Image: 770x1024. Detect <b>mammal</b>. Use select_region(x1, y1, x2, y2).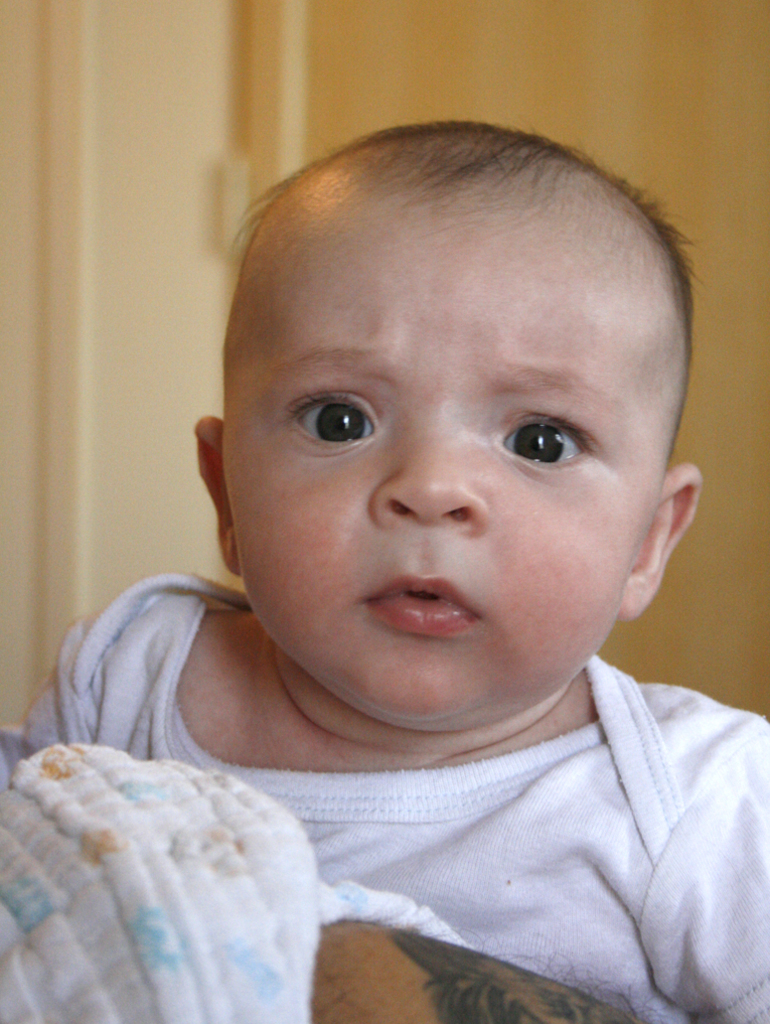
select_region(31, 79, 769, 956).
